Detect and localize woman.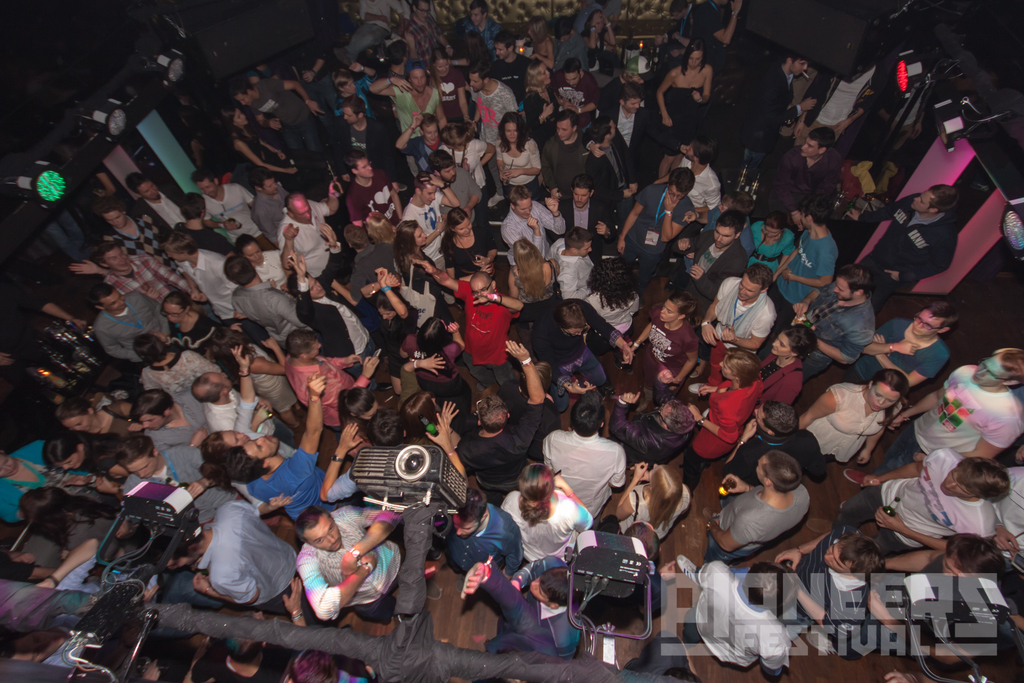
Localized at (0,436,106,528).
